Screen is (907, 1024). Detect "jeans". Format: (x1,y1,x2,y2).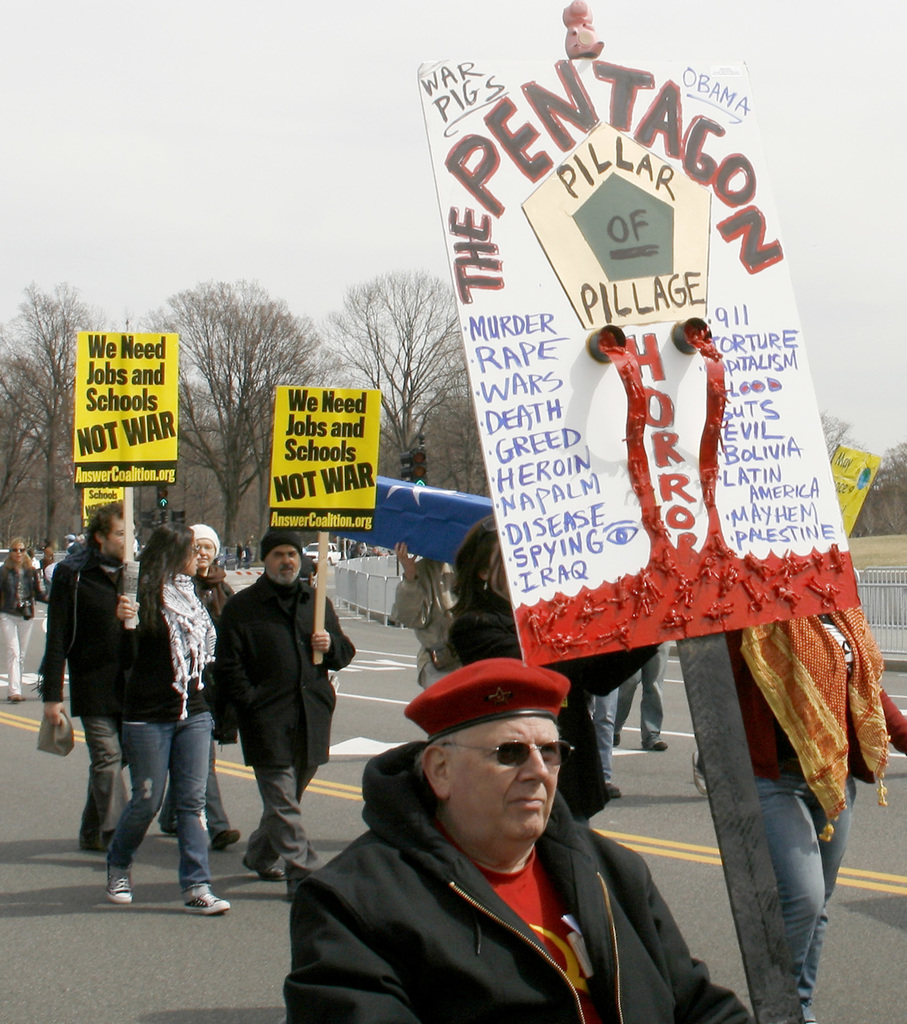
(79,716,142,858).
